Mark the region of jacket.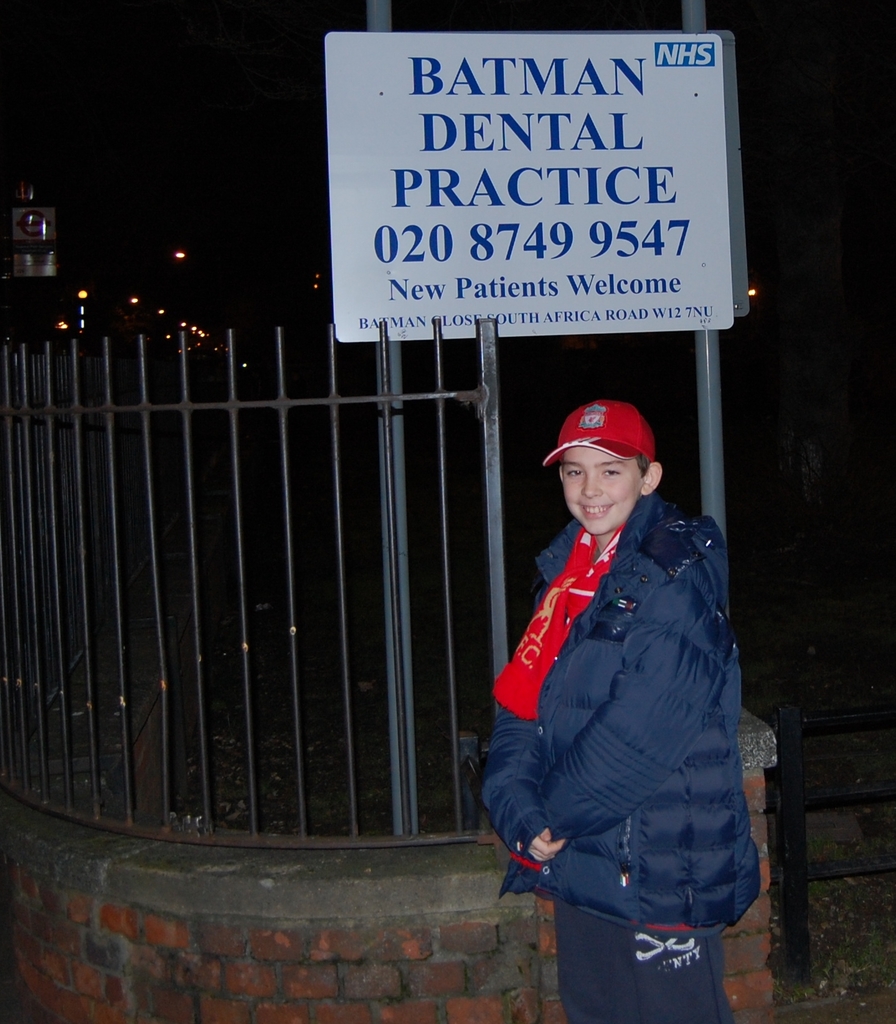
Region: crop(461, 463, 813, 929).
